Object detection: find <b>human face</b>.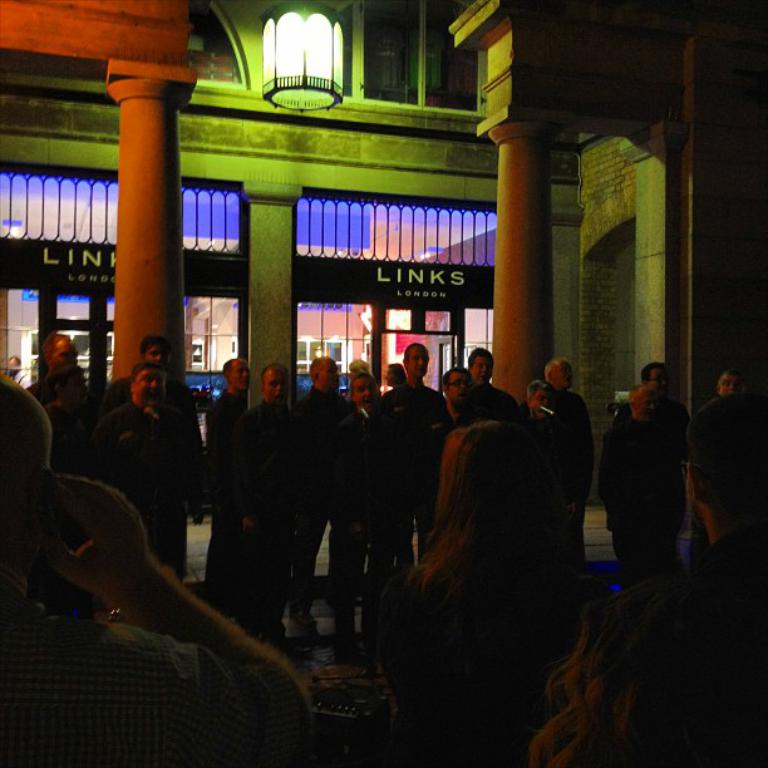
228 359 248 389.
